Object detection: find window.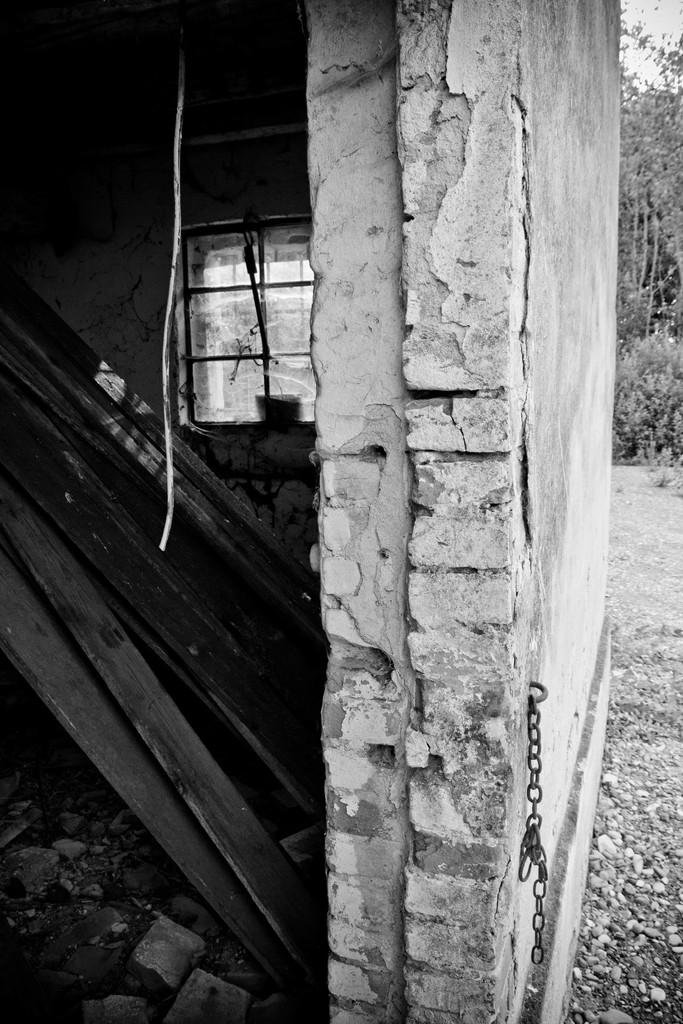
(left=169, top=197, right=317, bottom=429).
